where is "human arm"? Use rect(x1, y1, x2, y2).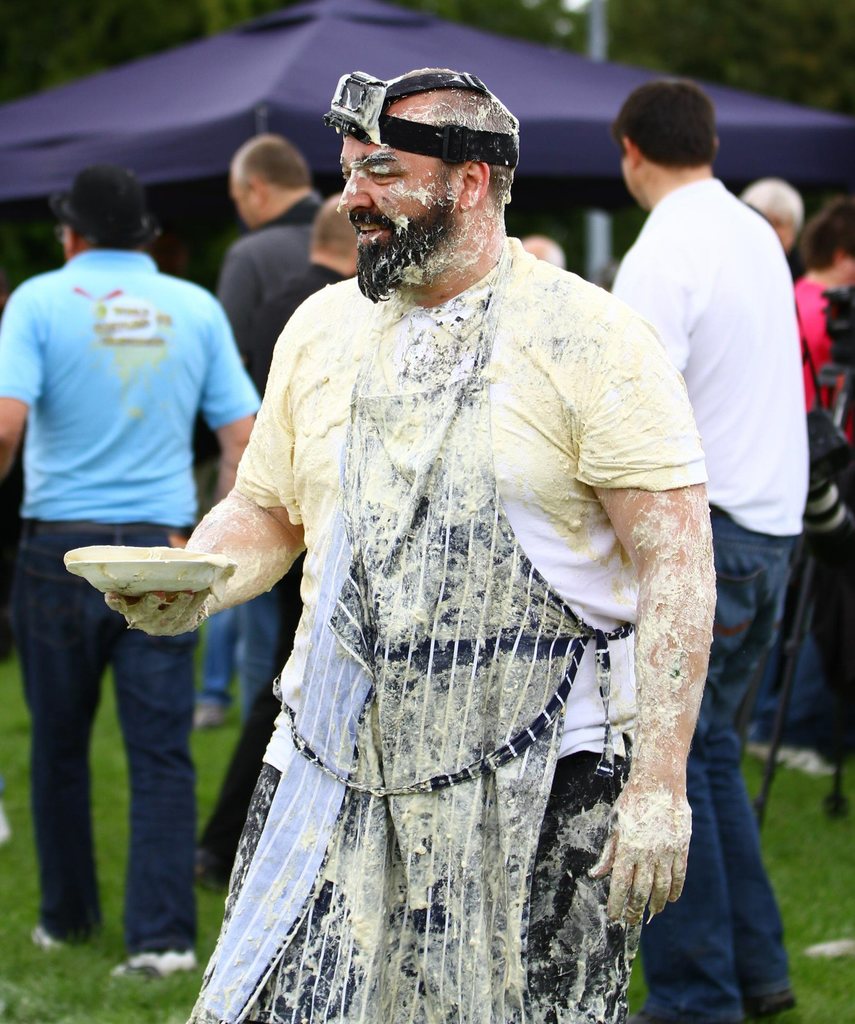
rect(549, 327, 765, 1002).
